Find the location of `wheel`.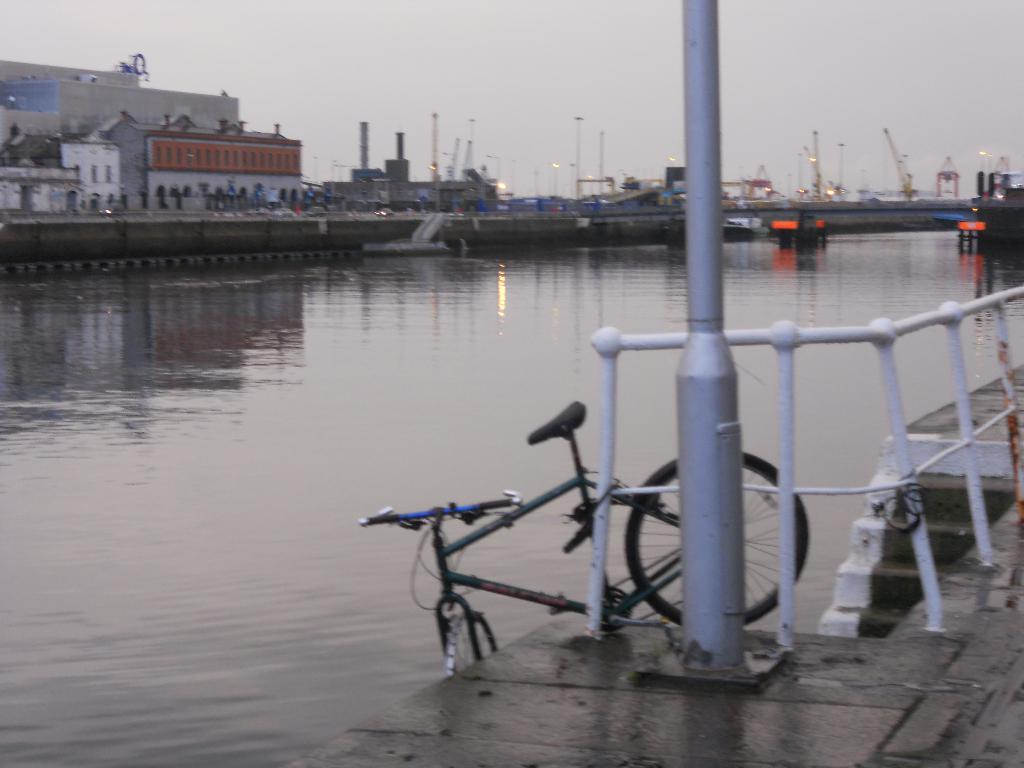
Location: bbox=[438, 605, 495, 678].
